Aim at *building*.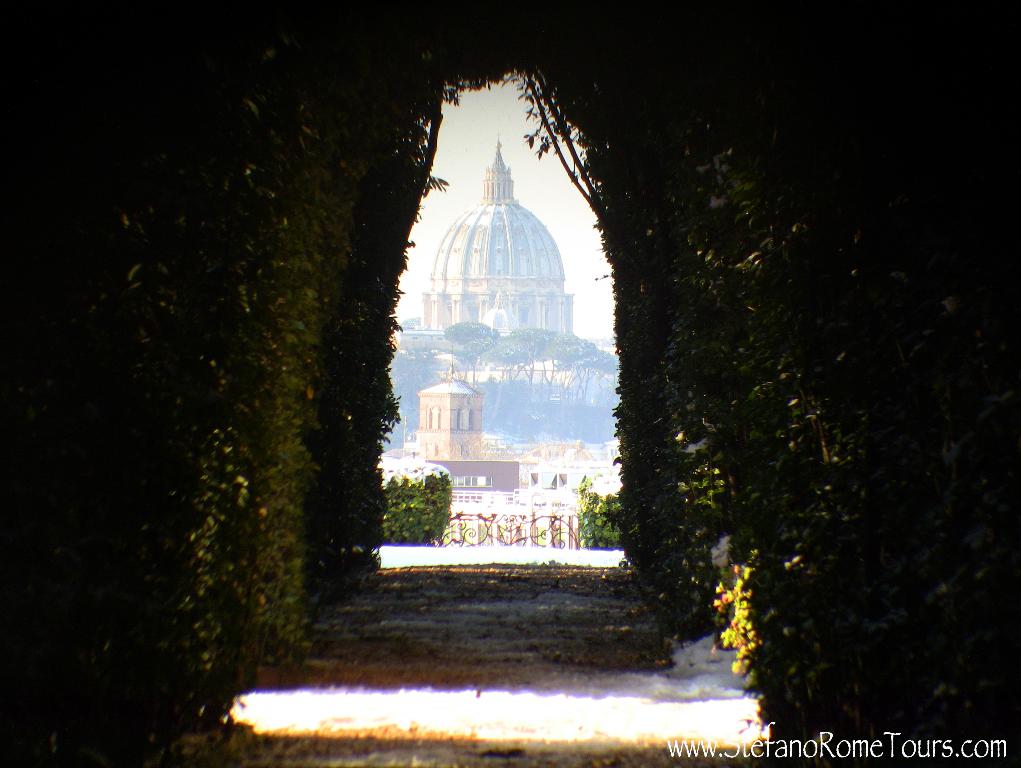
Aimed at 414,139,578,340.
